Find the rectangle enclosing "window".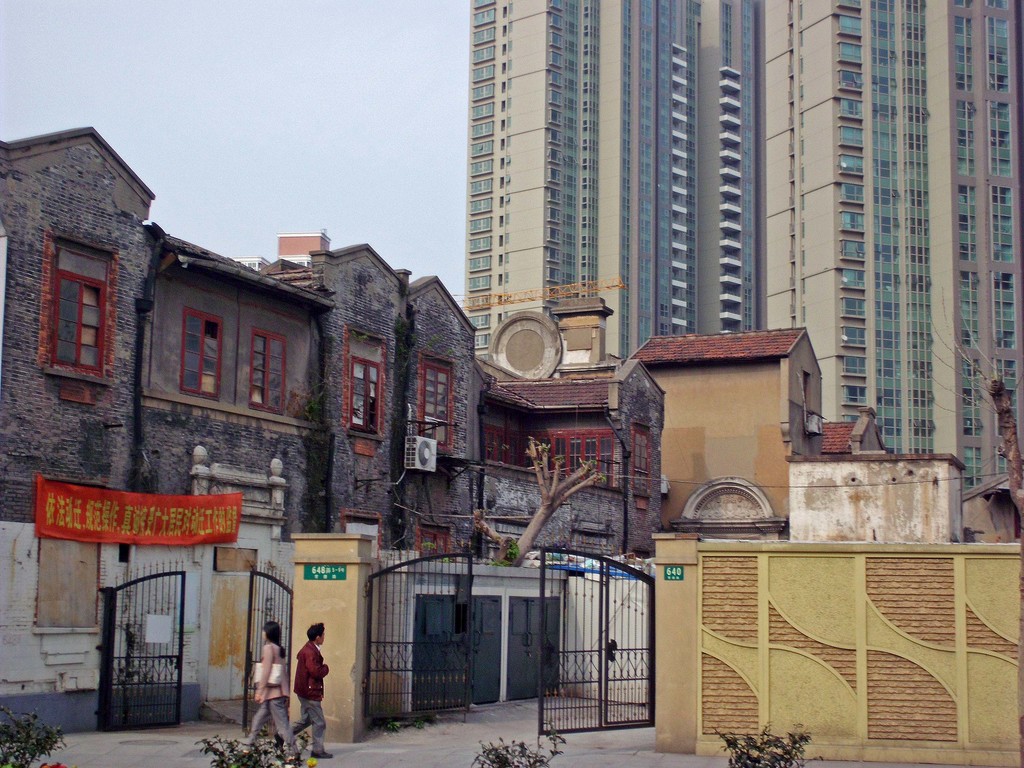
(997, 445, 1009, 476).
